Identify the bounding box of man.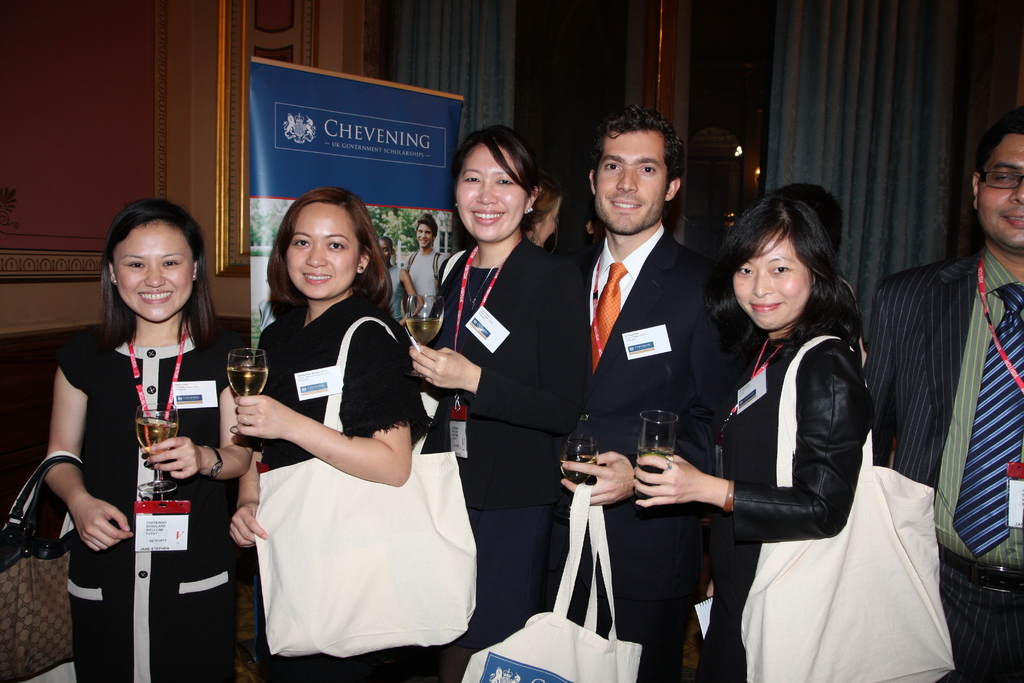
[401,214,454,318].
